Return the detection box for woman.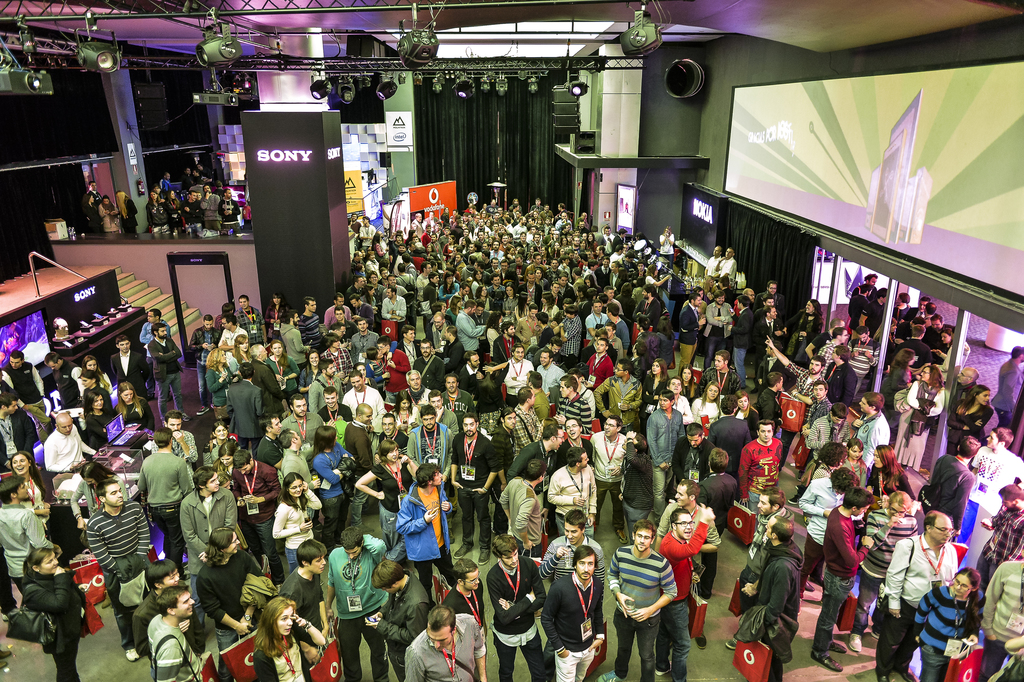
(x1=866, y1=446, x2=916, y2=498).
